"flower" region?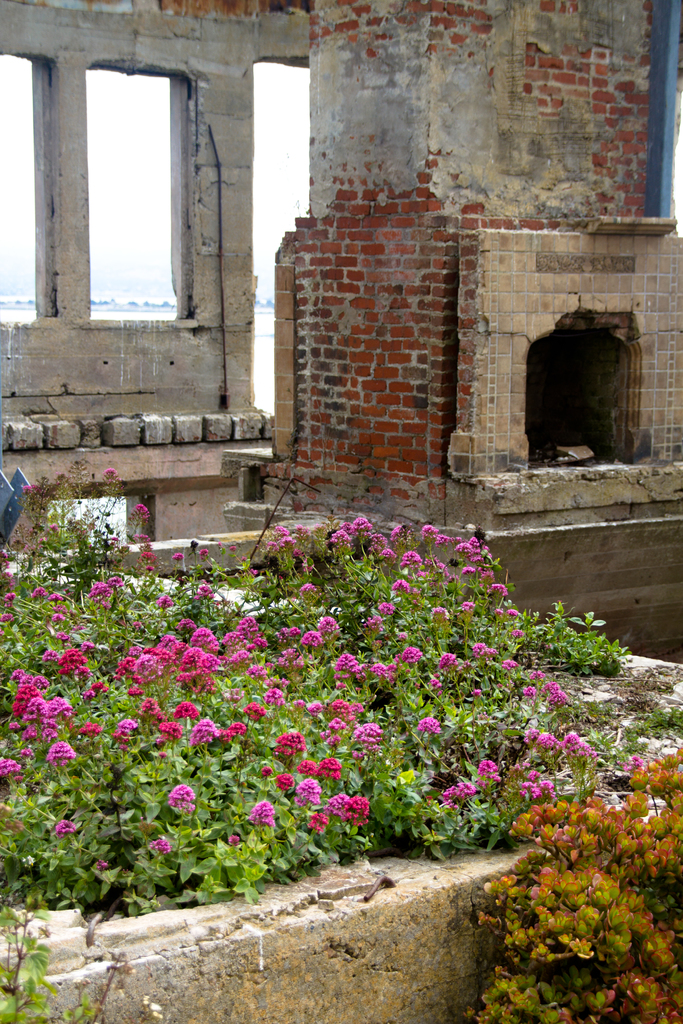
left=343, top=801, right=373, bottom=827
